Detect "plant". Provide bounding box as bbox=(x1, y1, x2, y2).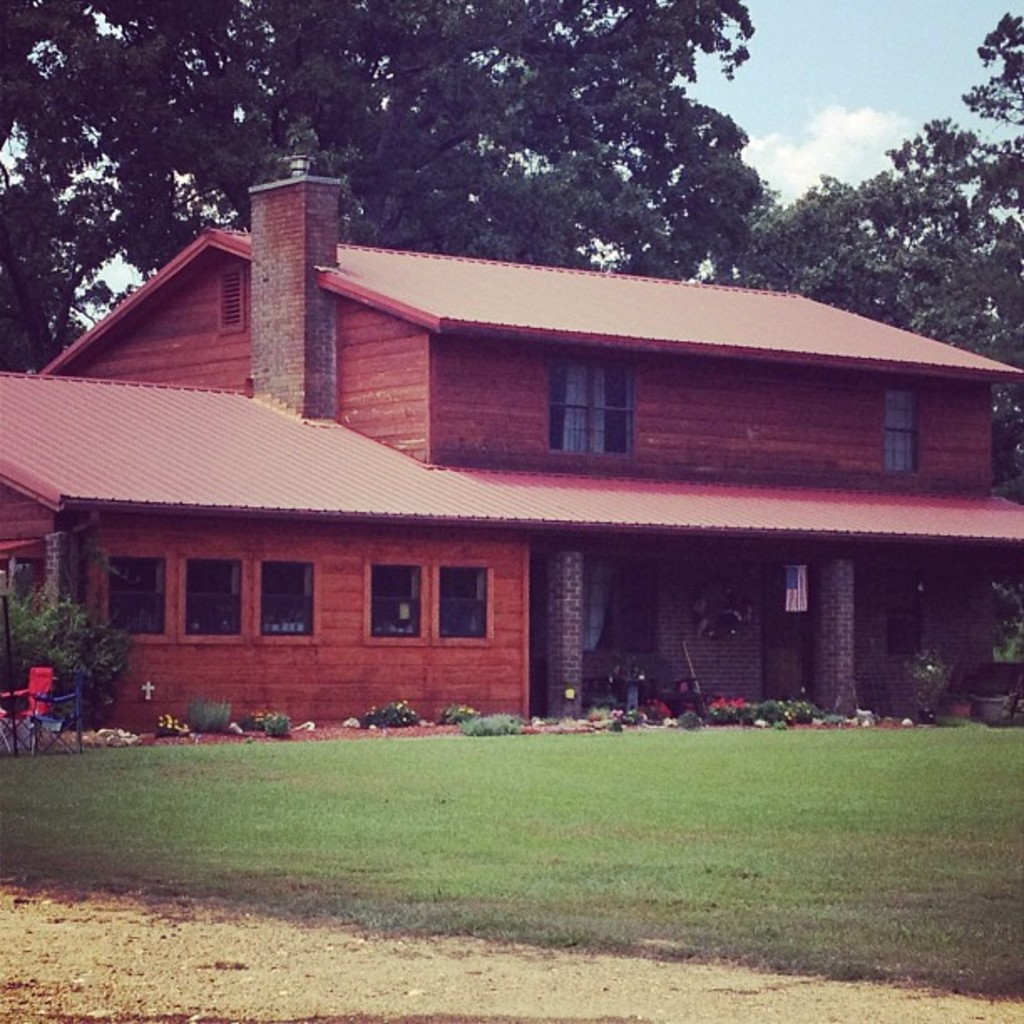
bbox=(179, 693, 231, 735).
